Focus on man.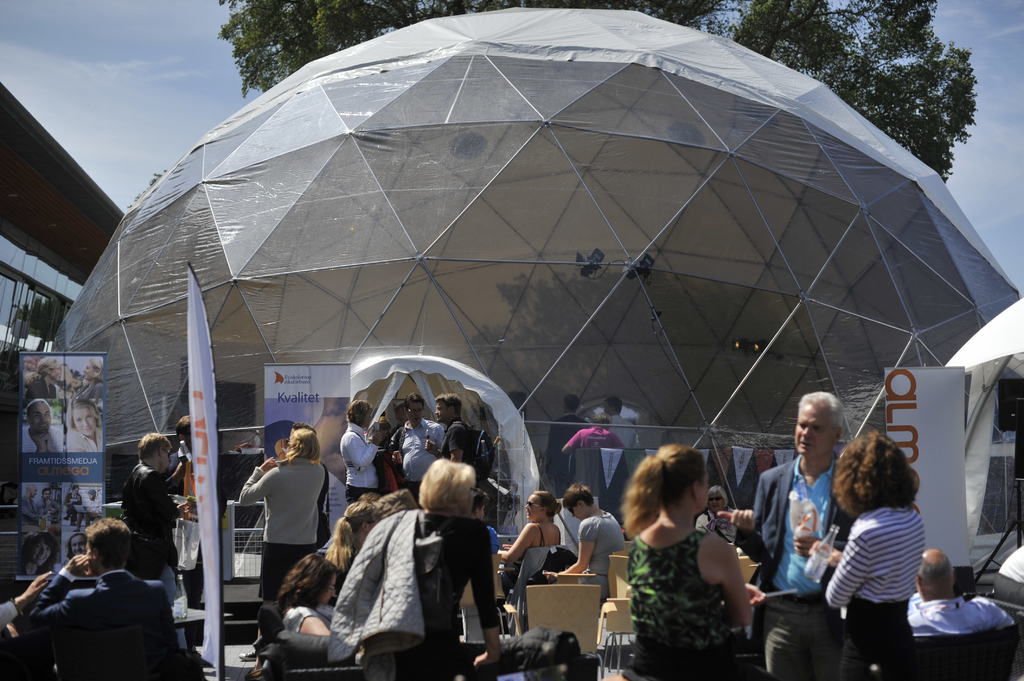
Focused at crop(429, 392, 479, 469).
